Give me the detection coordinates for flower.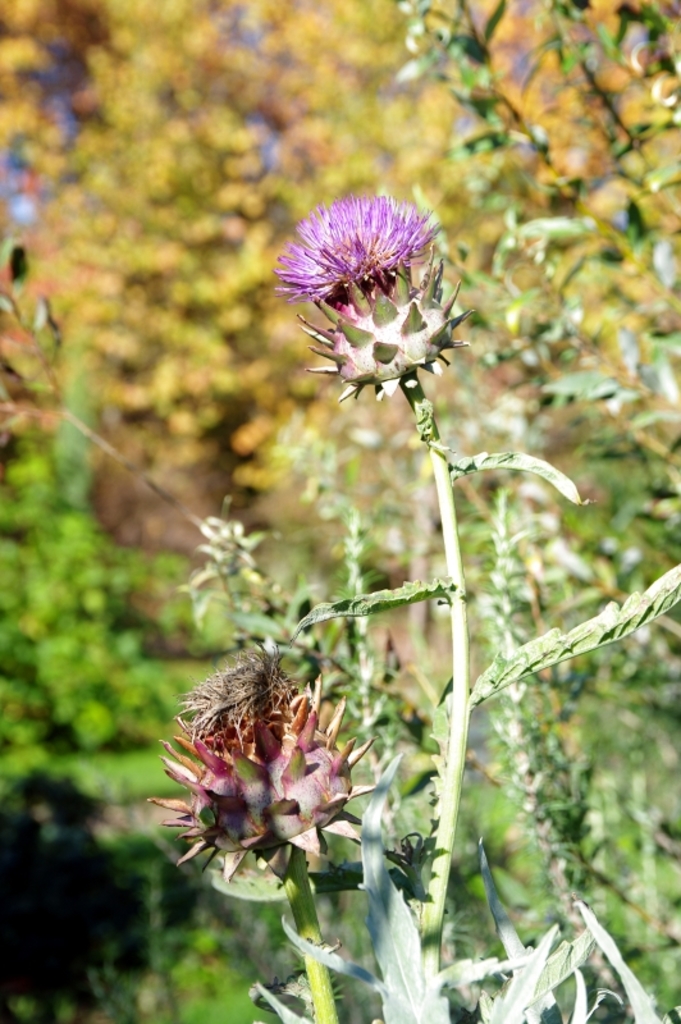
left=275, top=178, right=465, bottom=390.
